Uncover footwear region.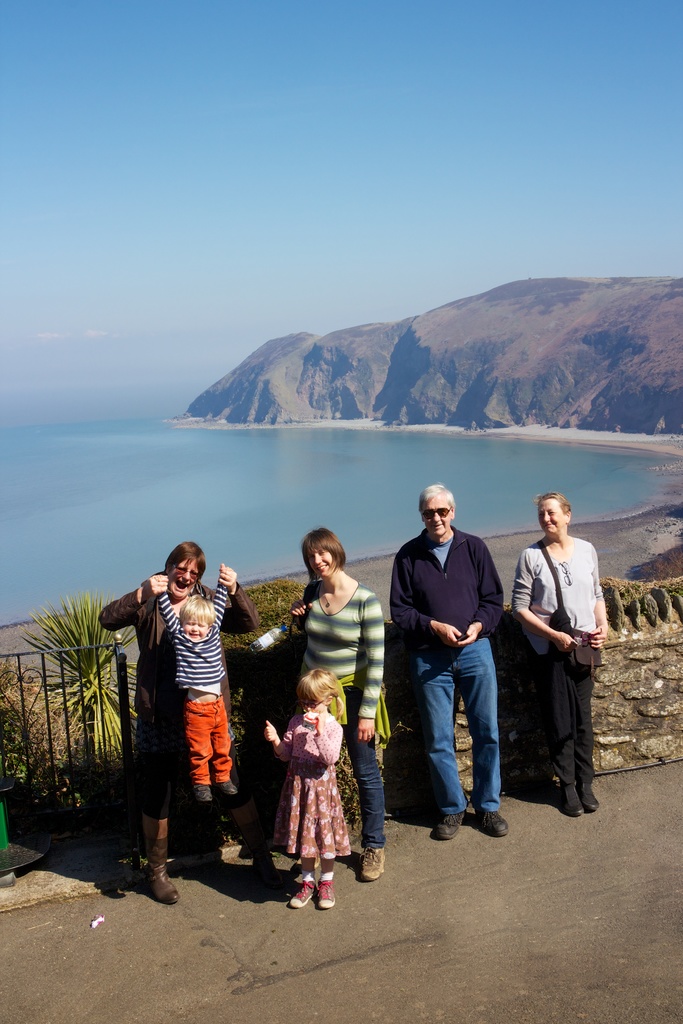
Uncovered: (x1=140, y1=835, x2=182, y2=912).
